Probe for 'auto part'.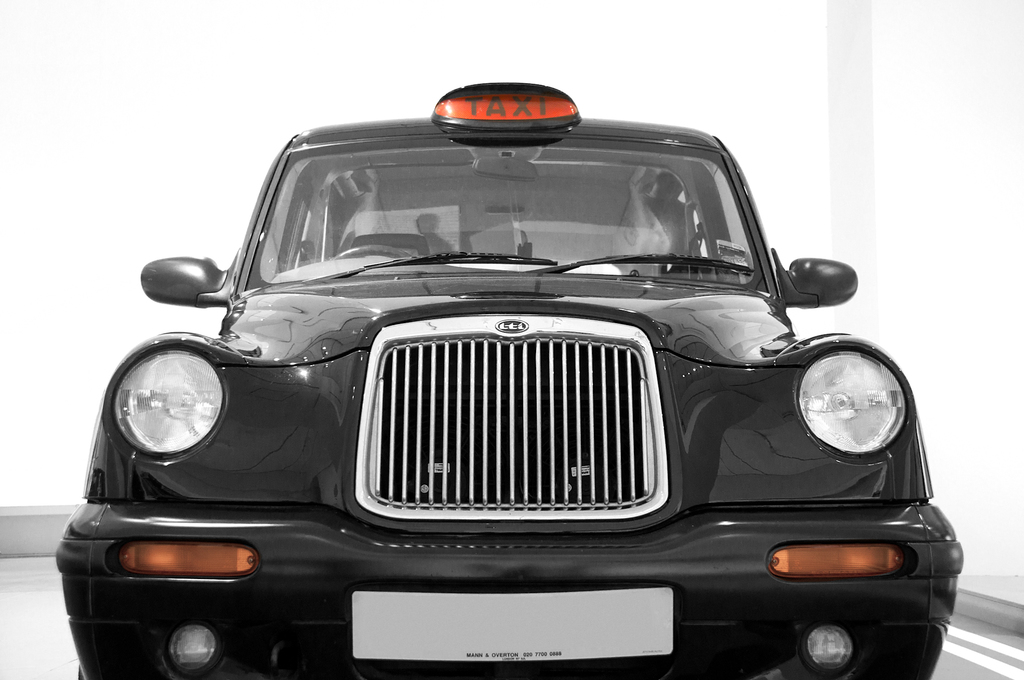
Probe result: locate(783, 337, 926, 481).
